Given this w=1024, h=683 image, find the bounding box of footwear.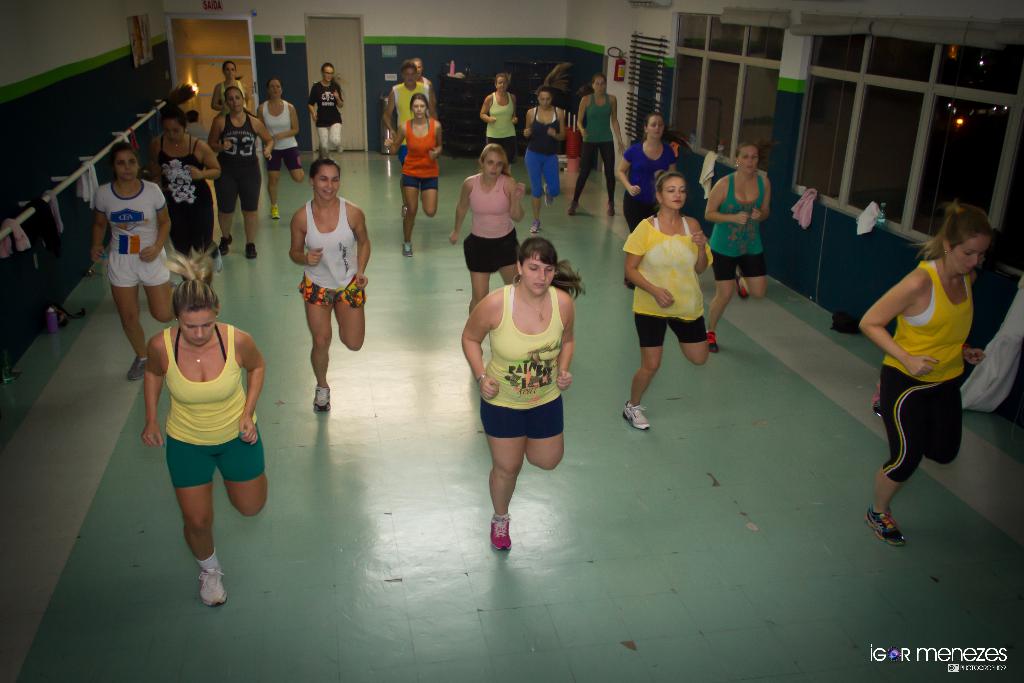
{"left": 604, "top": 201, "right": 616, "bottom": 218}.
